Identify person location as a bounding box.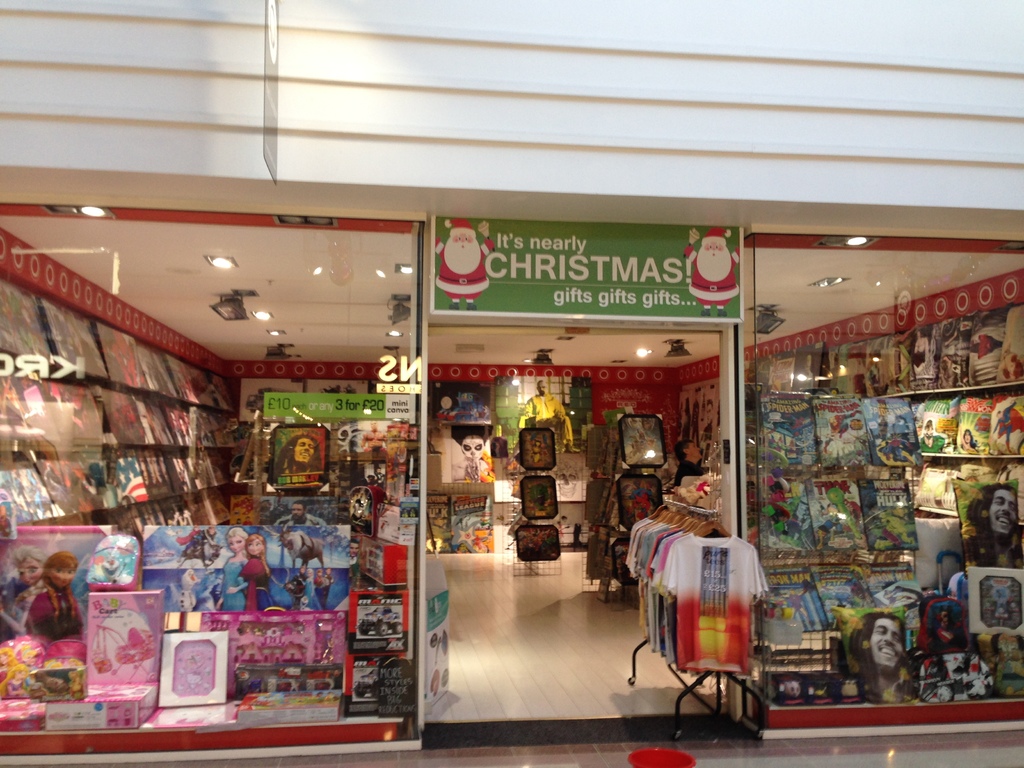
rect(271, 431, 314, 484).
